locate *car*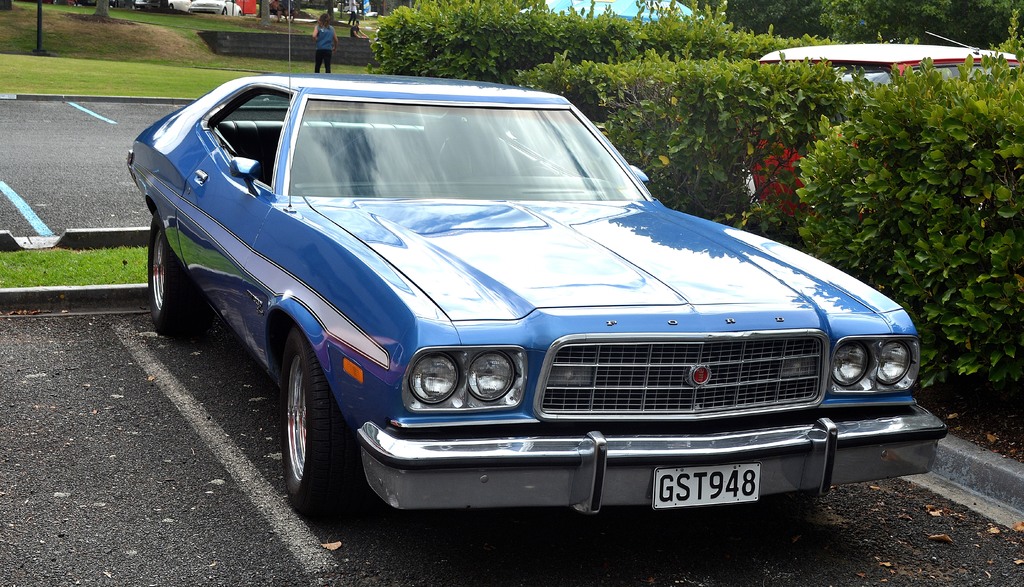
[733,38,1023,220]
